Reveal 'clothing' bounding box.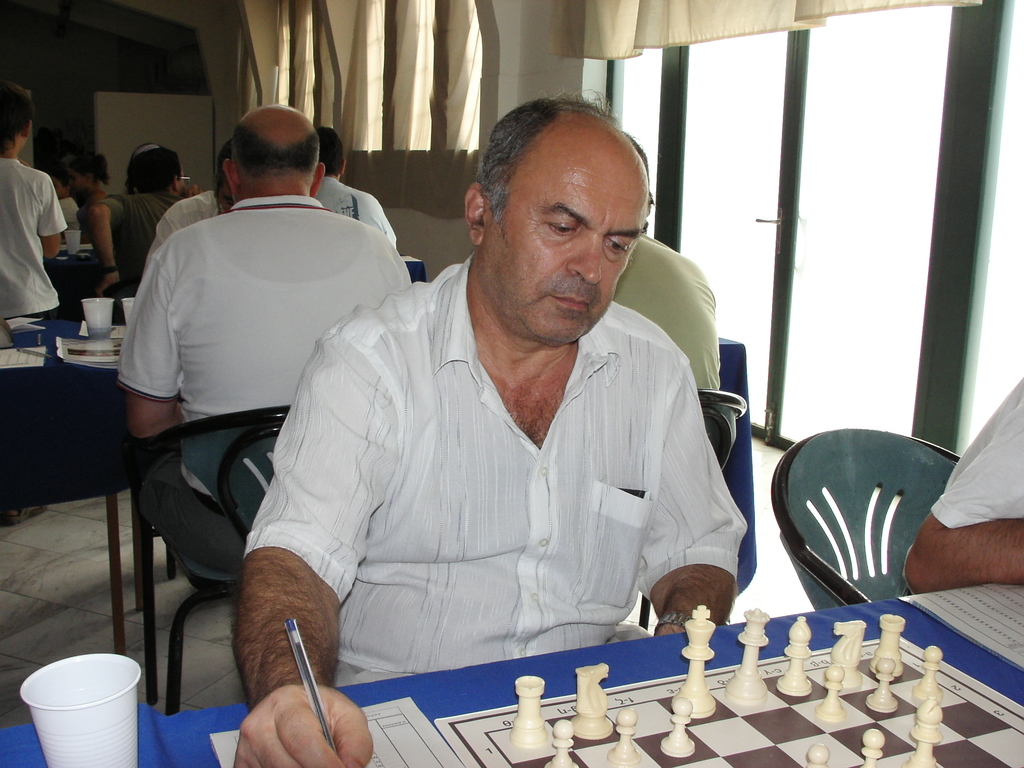
Revealed: (116,199,413,422).
